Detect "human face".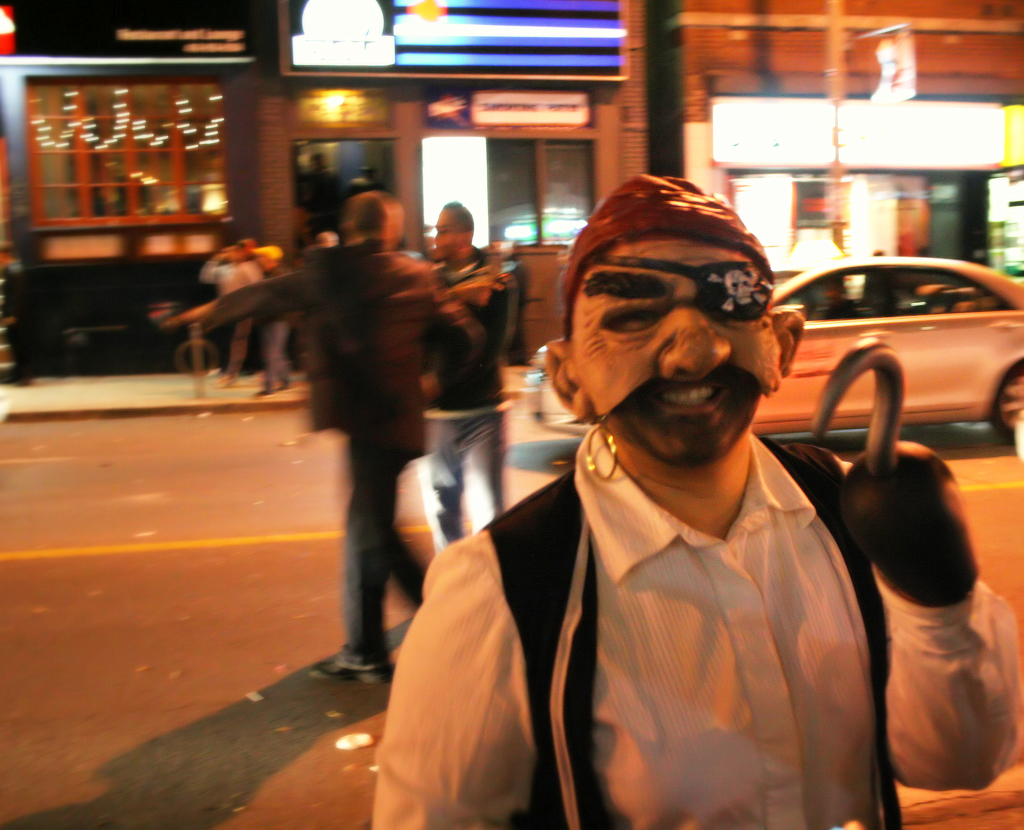
Detected at [x1=433, y1=211, x2=466, y2=257].
